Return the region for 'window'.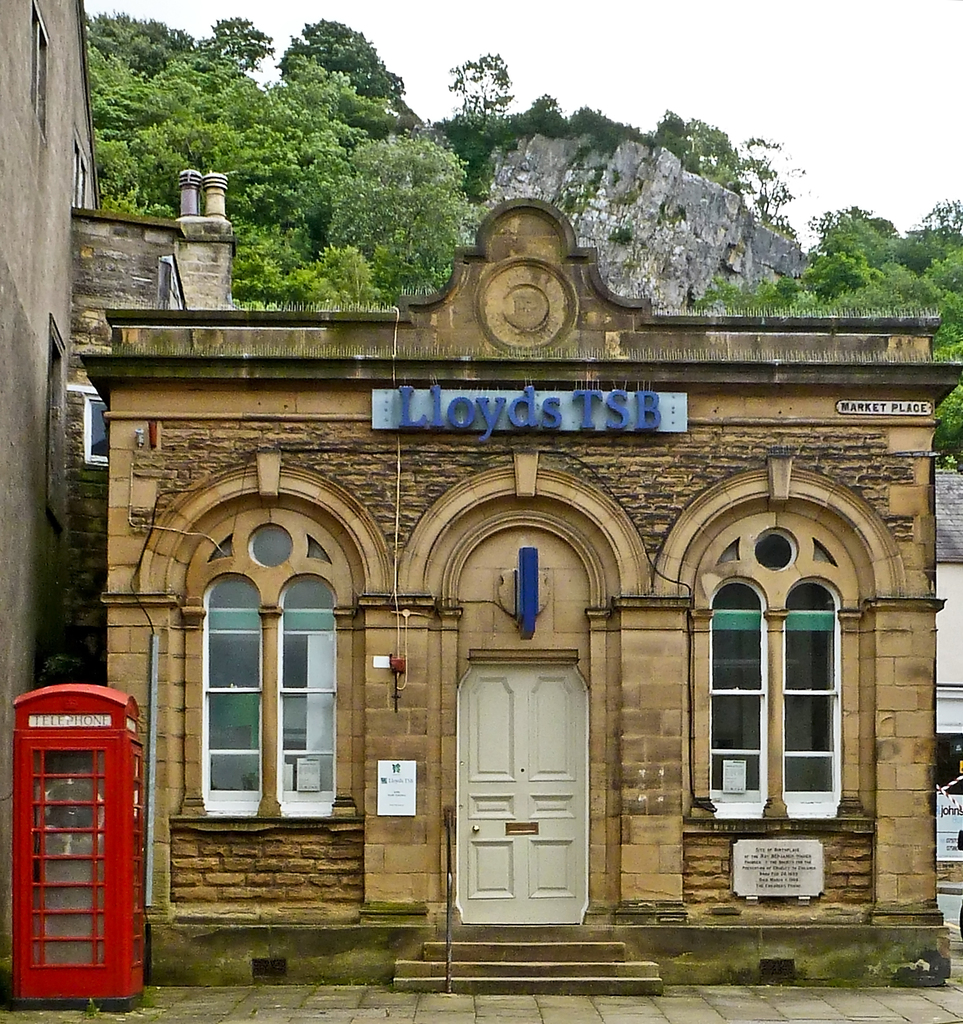
locate(672, 467, 871, 828).
